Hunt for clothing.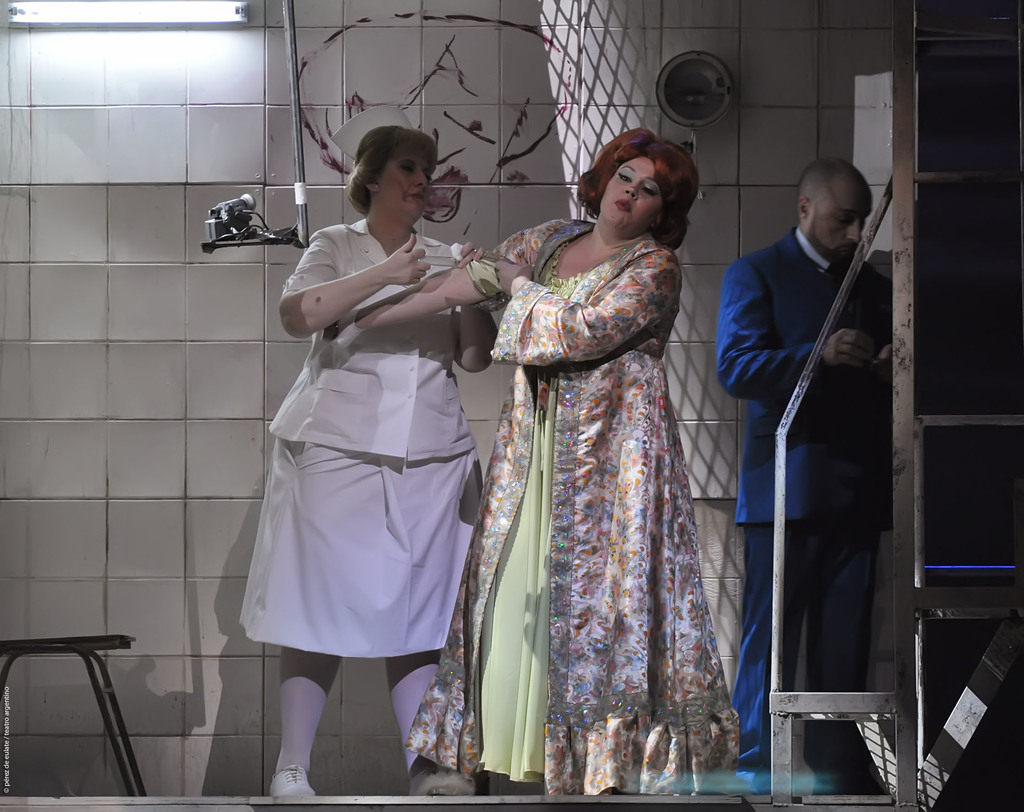
Hunted down at BBox(724, 230, 899, 775).
